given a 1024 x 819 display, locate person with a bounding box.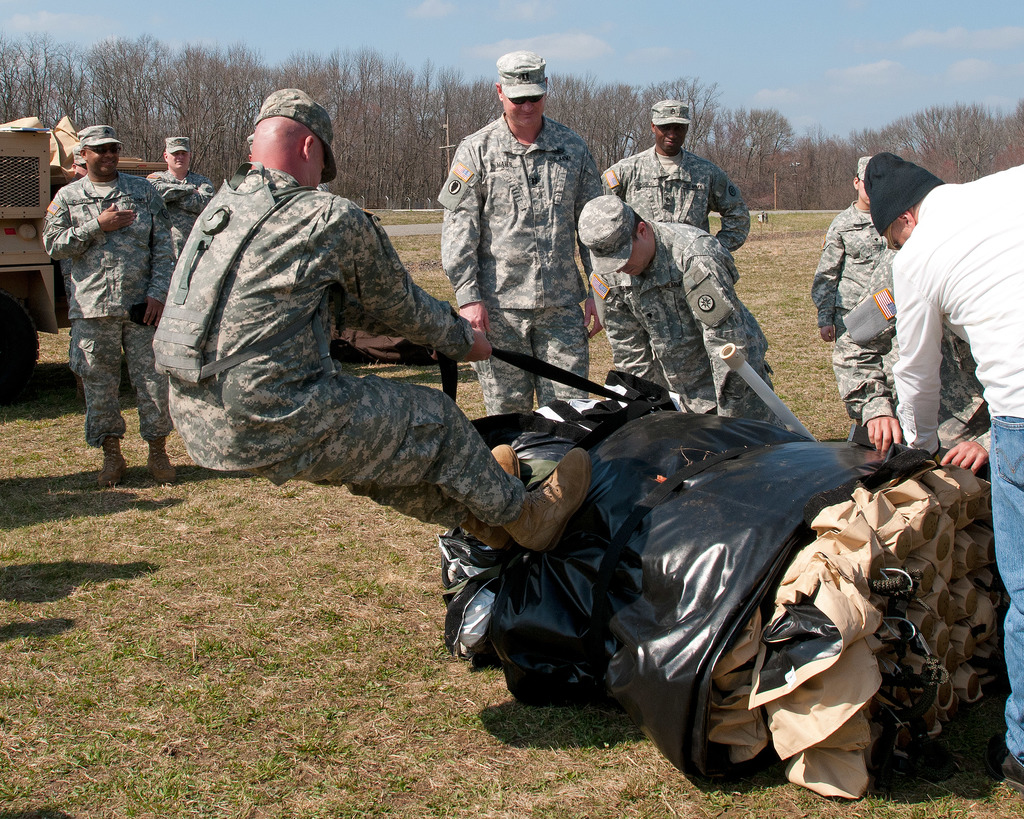
Located: 573 198 787 431.
